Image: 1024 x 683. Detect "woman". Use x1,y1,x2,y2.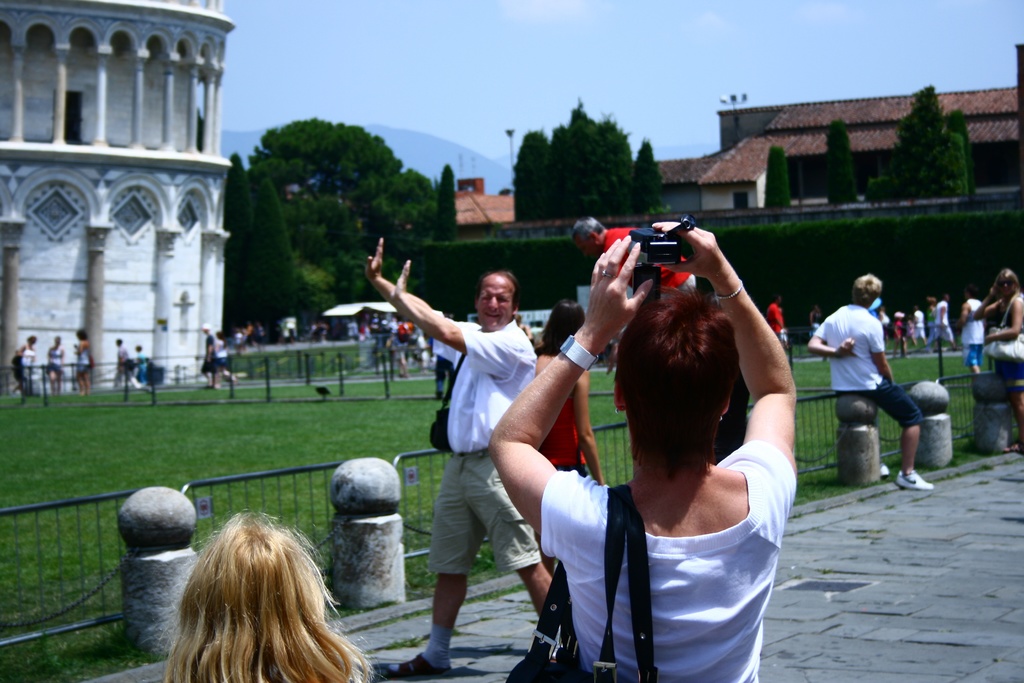
71,322,94,393.
